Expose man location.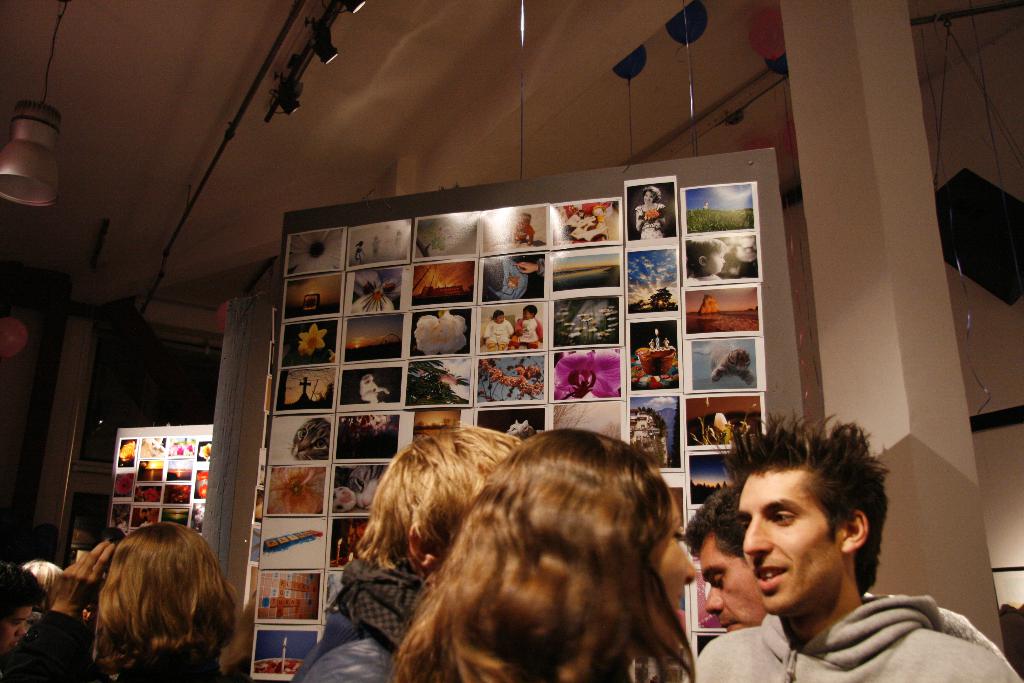
Exposed at box(682, 488, 771, 634).
